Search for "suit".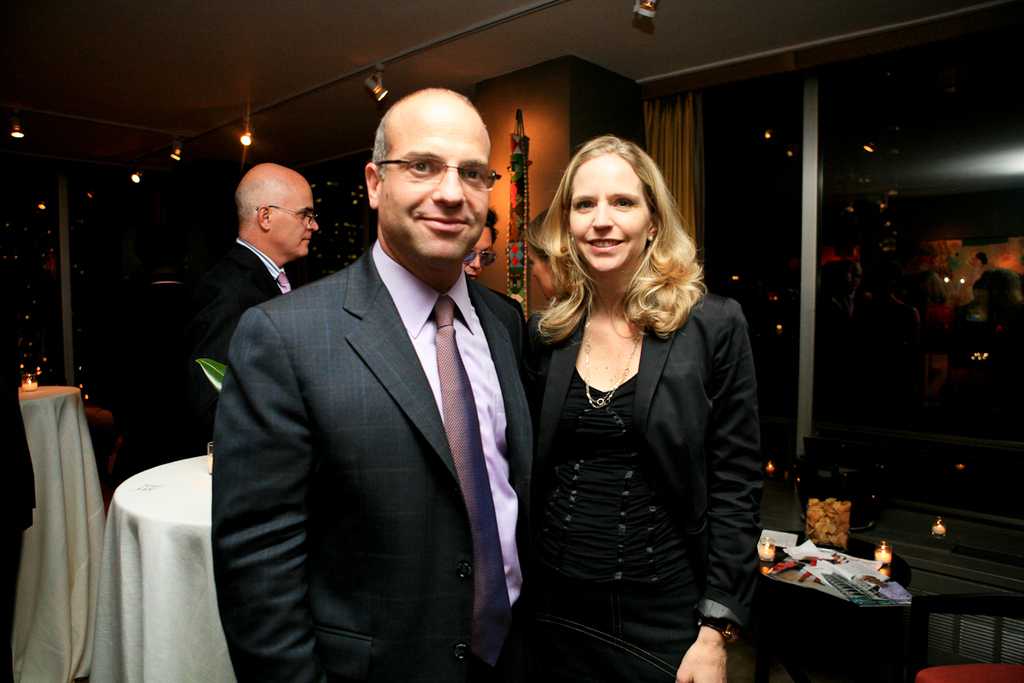
Found at pyautogui.locateOnScreen(197, 234, 290, 444).
